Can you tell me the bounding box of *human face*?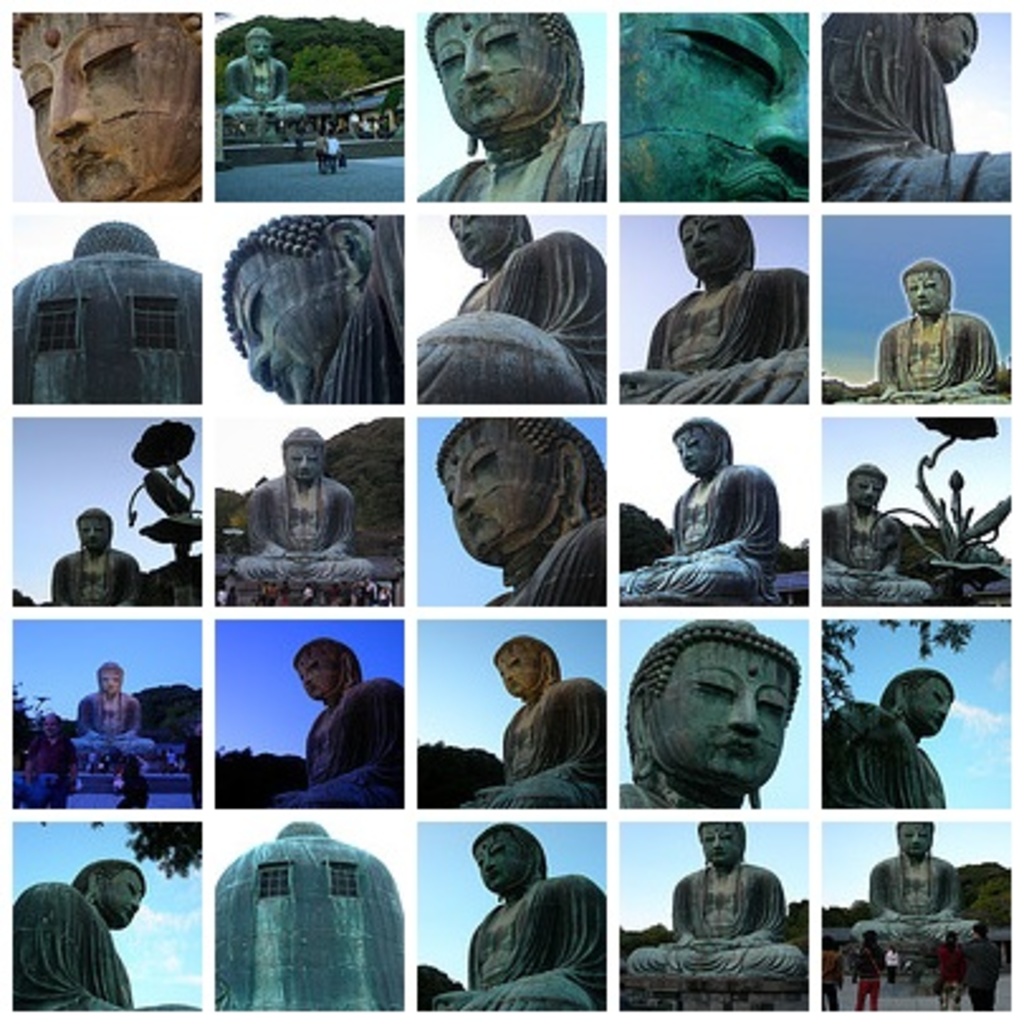
(left=850, top=470, right=885, bottom=508).
